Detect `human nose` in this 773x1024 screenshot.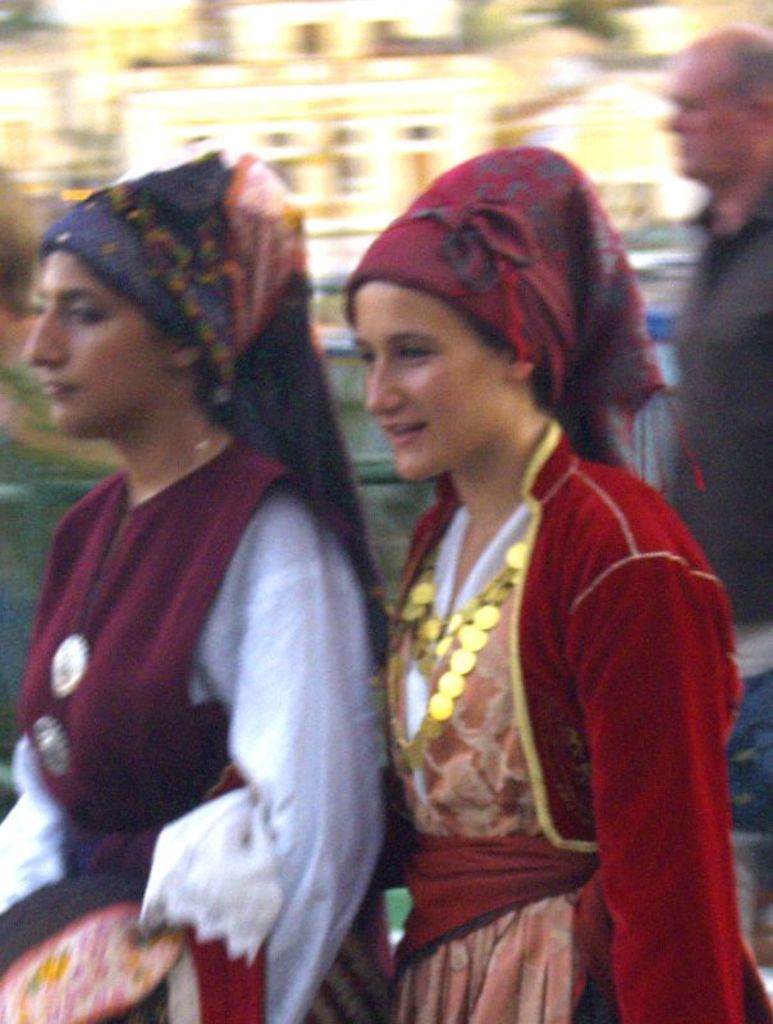
Detection: {"x1": 367, "y1": 369, "x2": 413, "y2": 421}.
